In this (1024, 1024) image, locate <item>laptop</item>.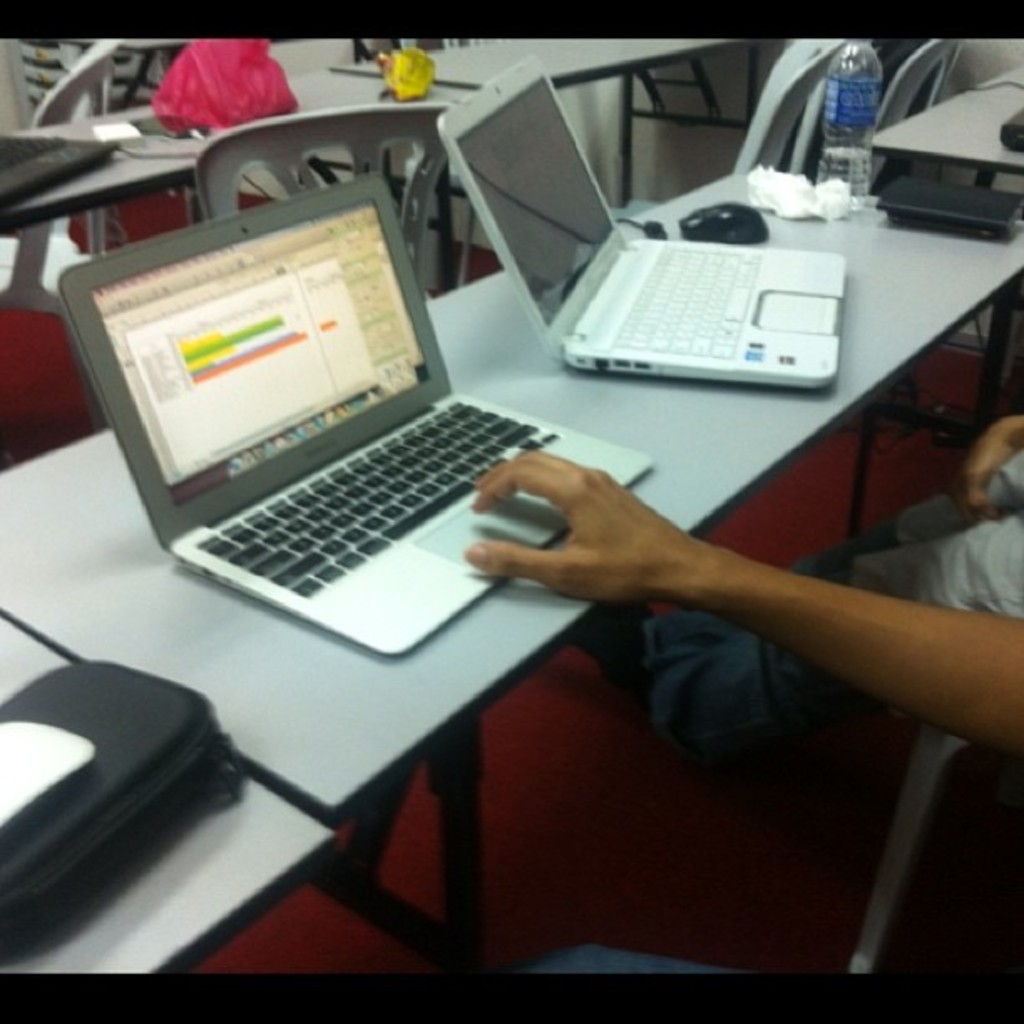
Bounding box: 52,157,658,671.
